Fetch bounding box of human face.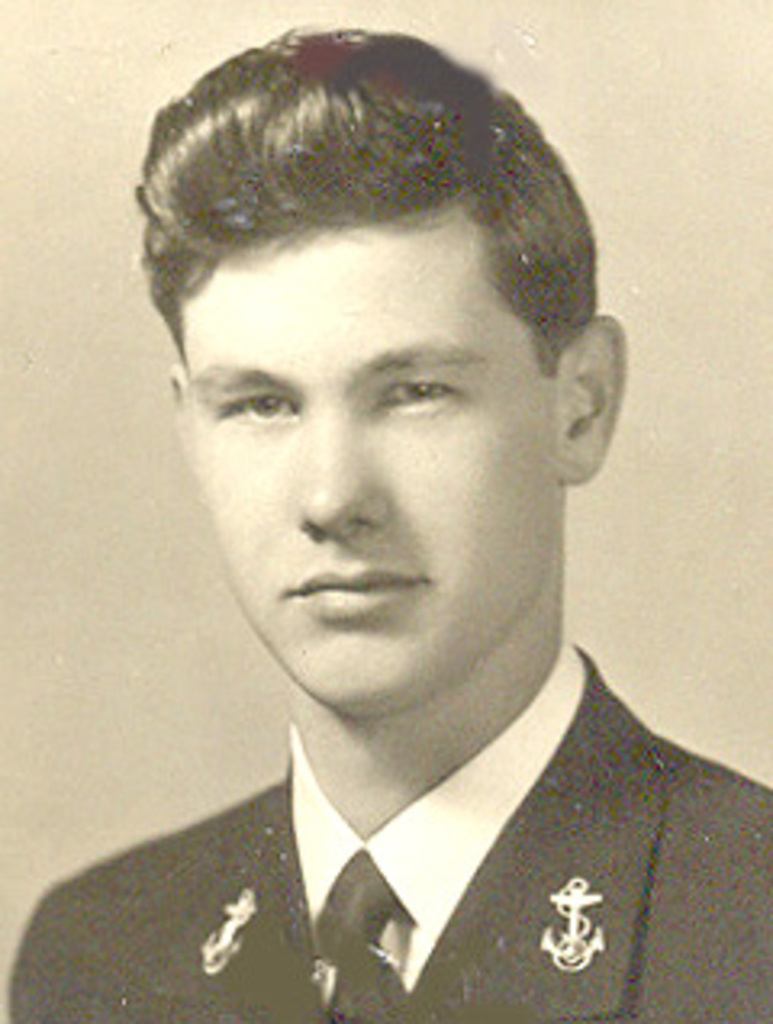
Bbox: (x1=180, y1=242, x2=567, y2=708).
